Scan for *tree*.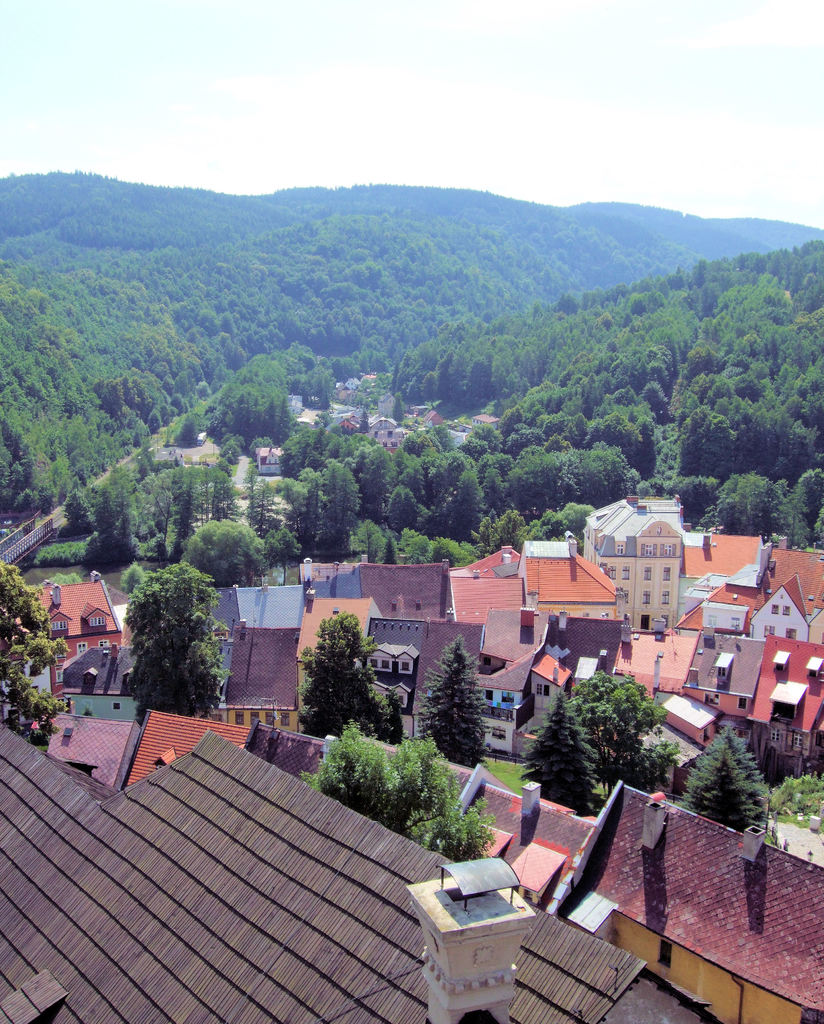
Scan result: x1=488 y1=507 x2=528 y2=545.
